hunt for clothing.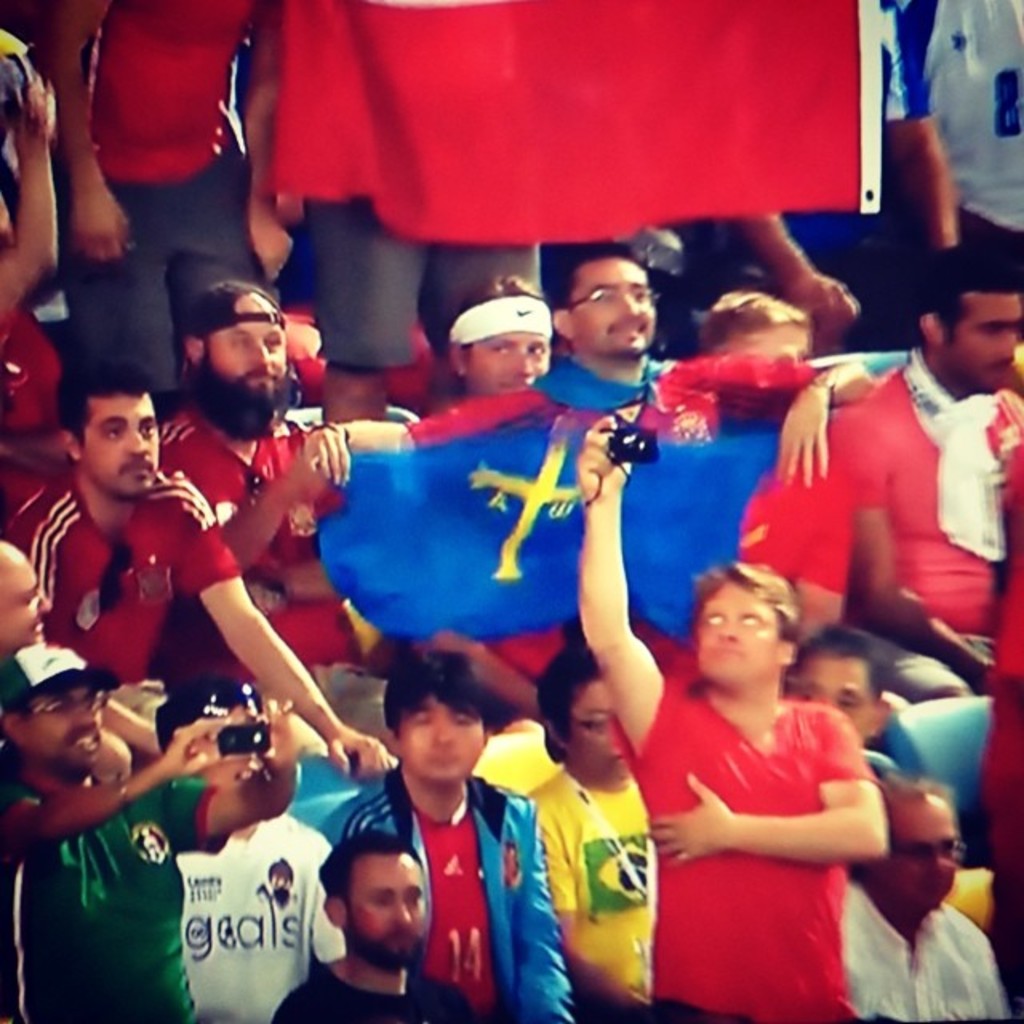
Hunted down at 547/773/653/1000.
